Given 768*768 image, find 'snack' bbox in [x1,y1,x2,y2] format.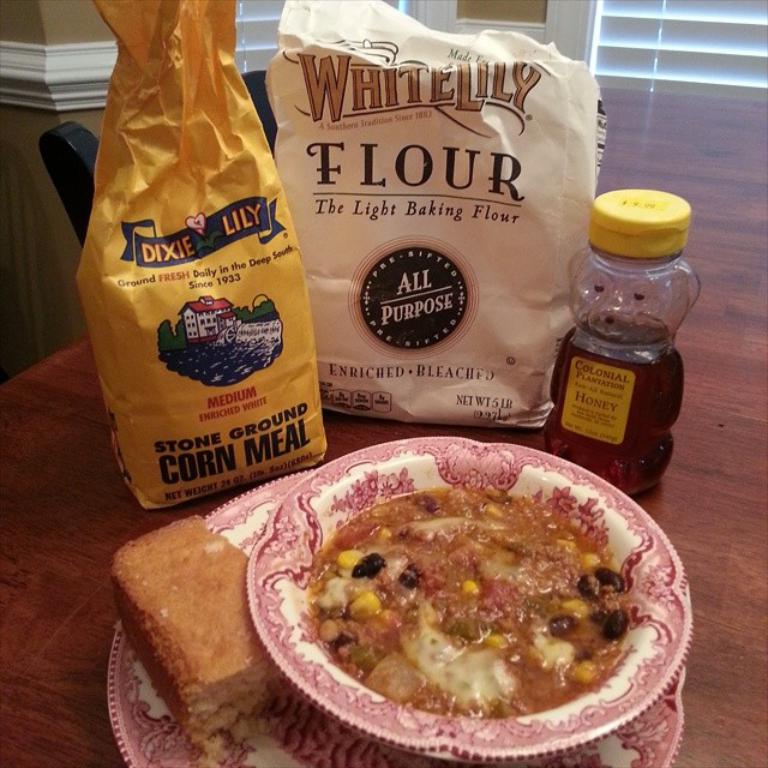
[66,0,329,511].
